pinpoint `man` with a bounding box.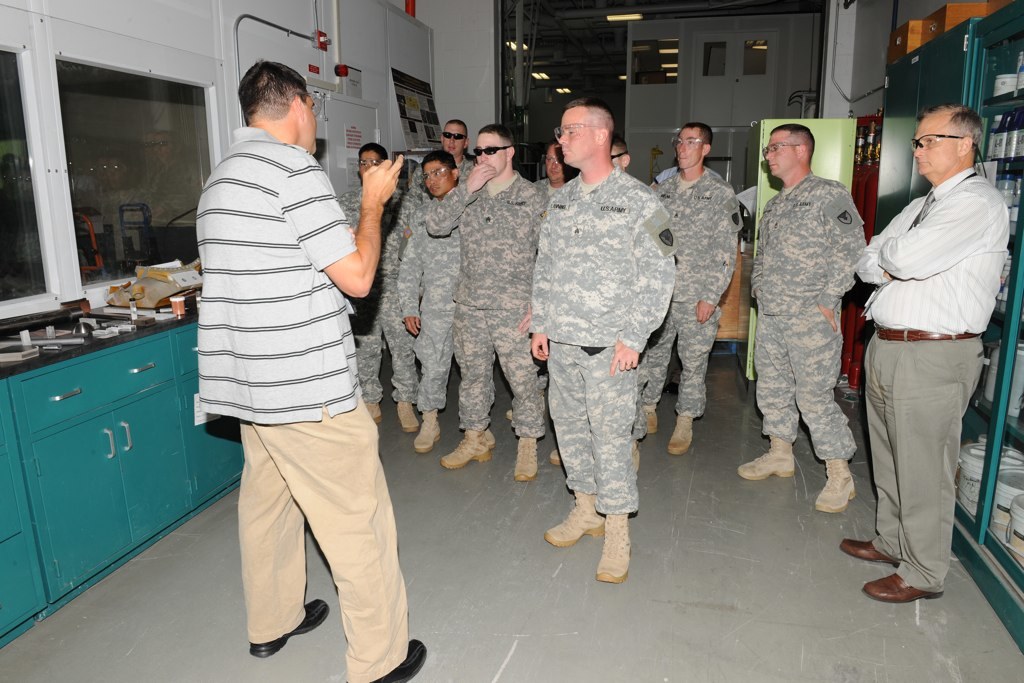
pyautogui.locateOnScreen(837, 104, 1009, 600).
